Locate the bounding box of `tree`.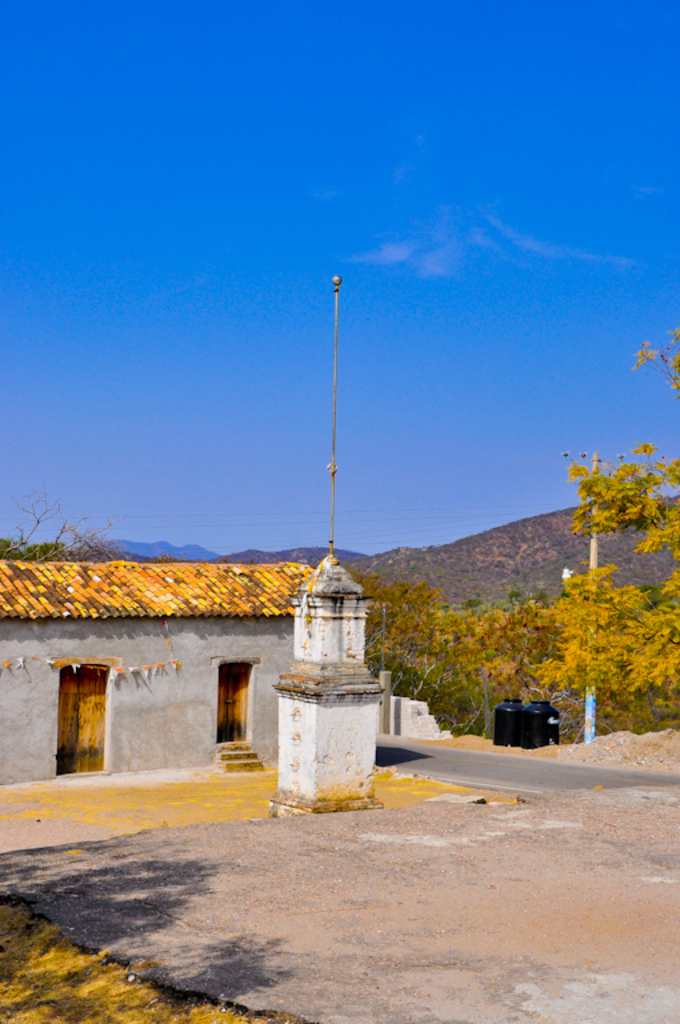
Bounding box: [x1=532, y1=323, x2=679, y2=748].
